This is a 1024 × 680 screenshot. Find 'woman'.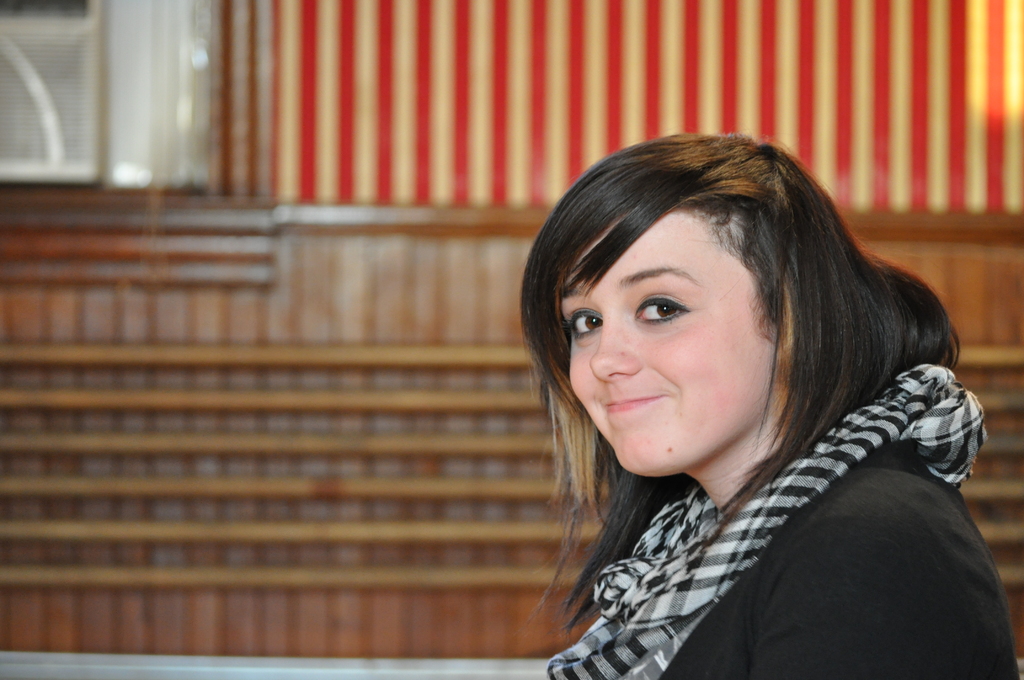
Bounding box: (413,122,988,671).
